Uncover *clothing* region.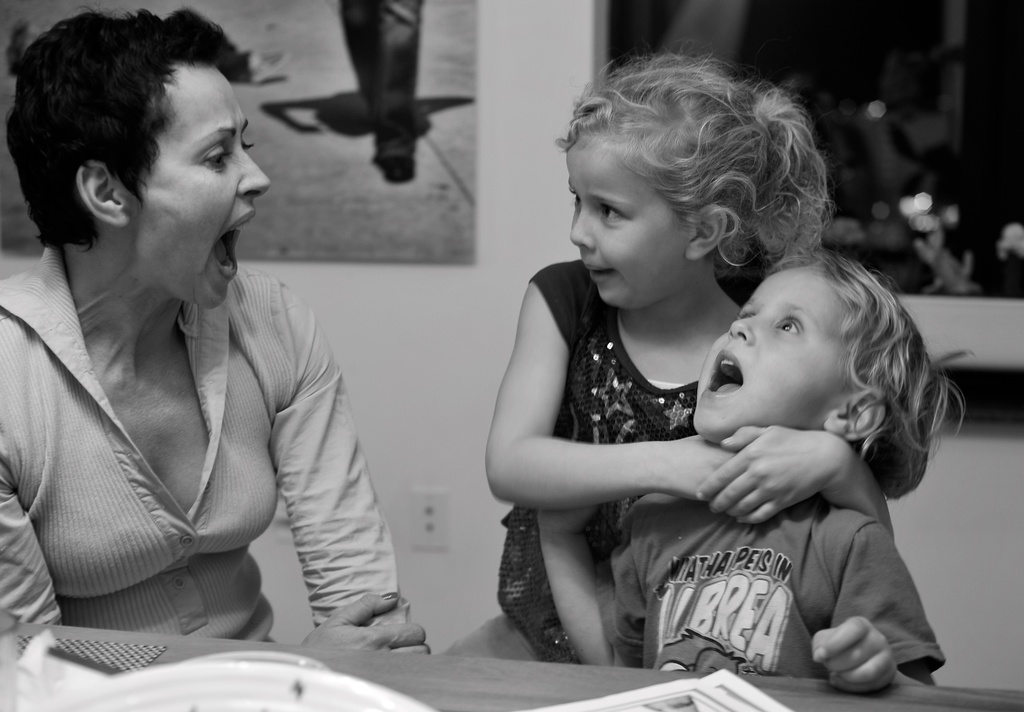
Uncovered: (left=329, top=0, right=426, bottom=168).
